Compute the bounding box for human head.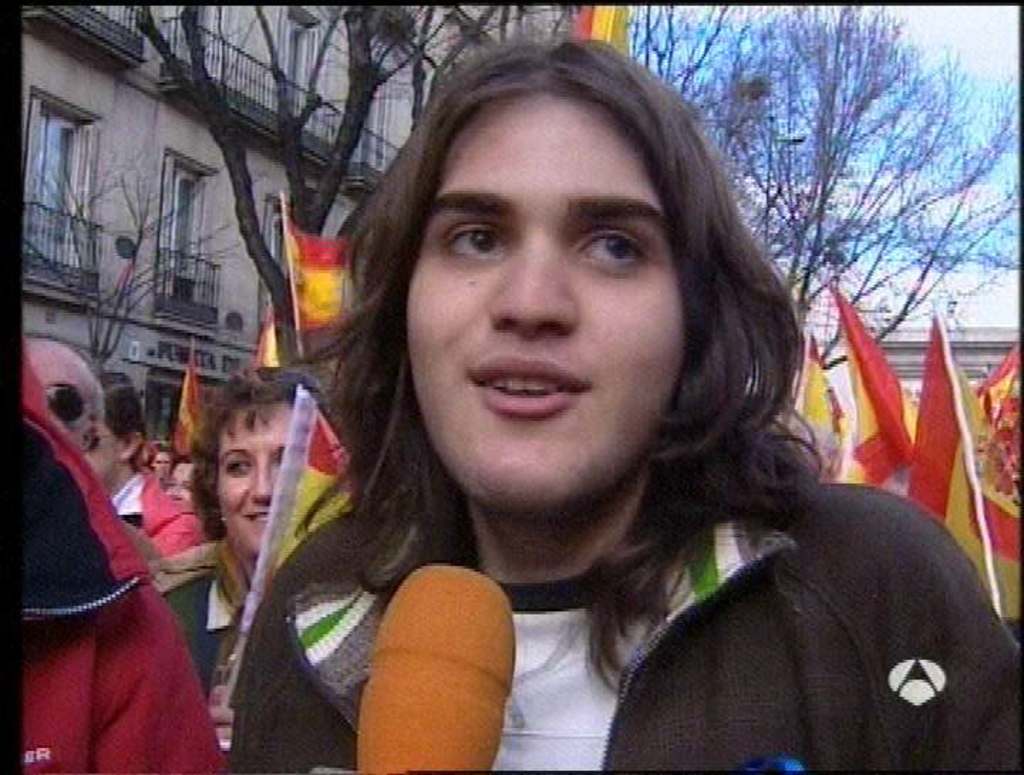
{"left": 88, "top": 365, "right": 145, "bottom": 492}.
